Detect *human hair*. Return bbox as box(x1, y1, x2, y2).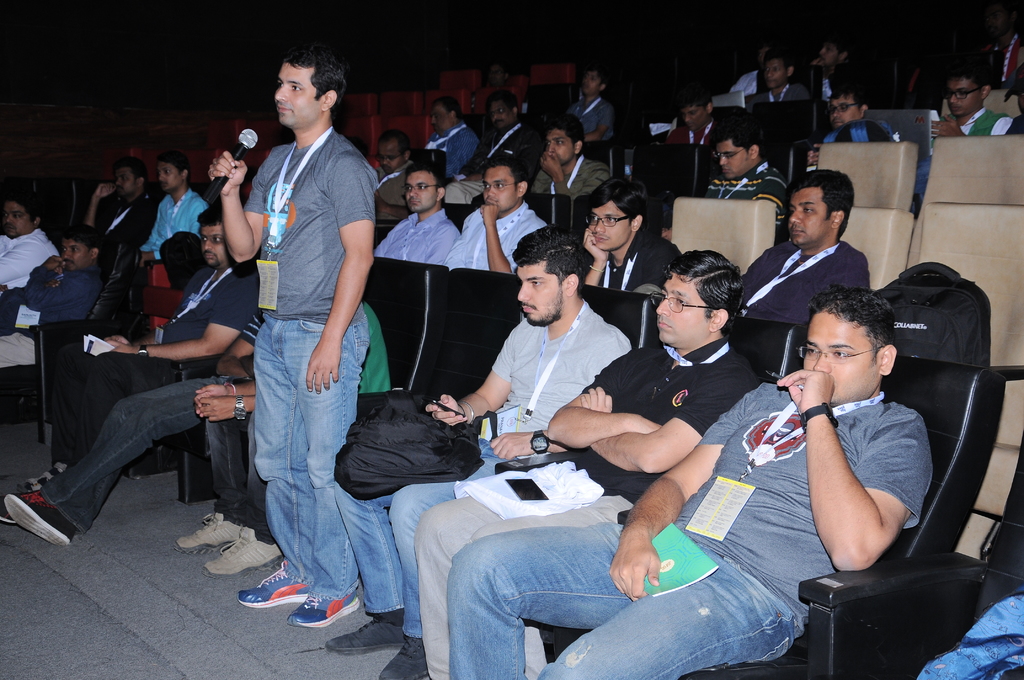
box(262, 42, 344, 118).
